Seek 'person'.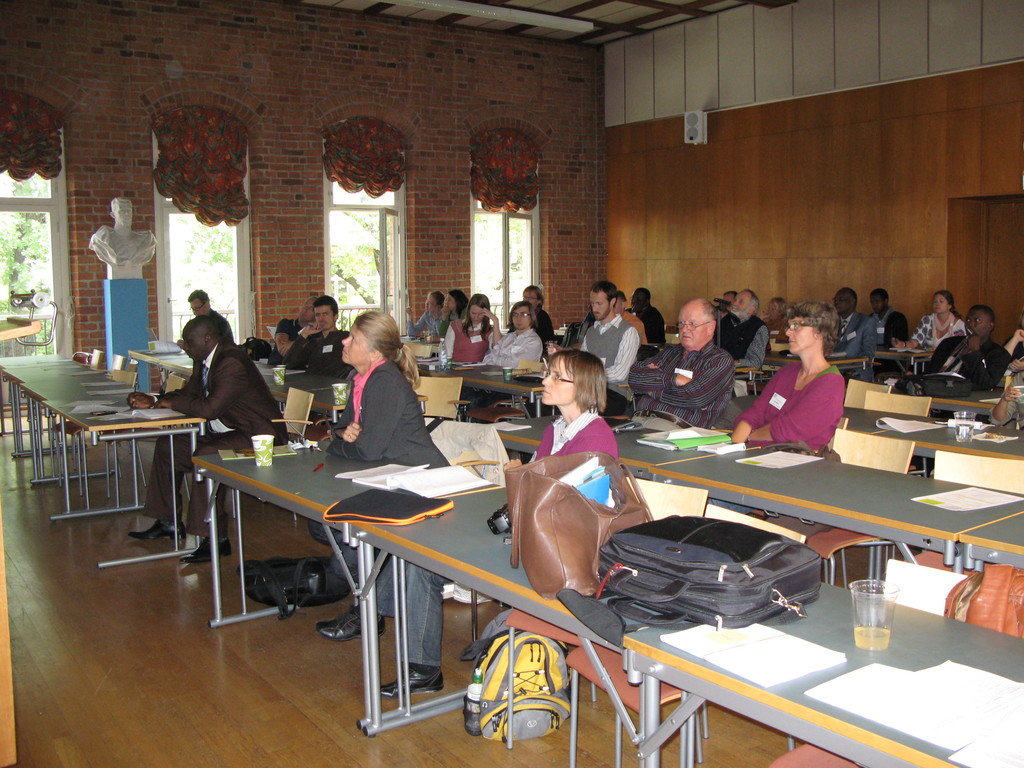
l=315, t=312, r=449, b=693.
